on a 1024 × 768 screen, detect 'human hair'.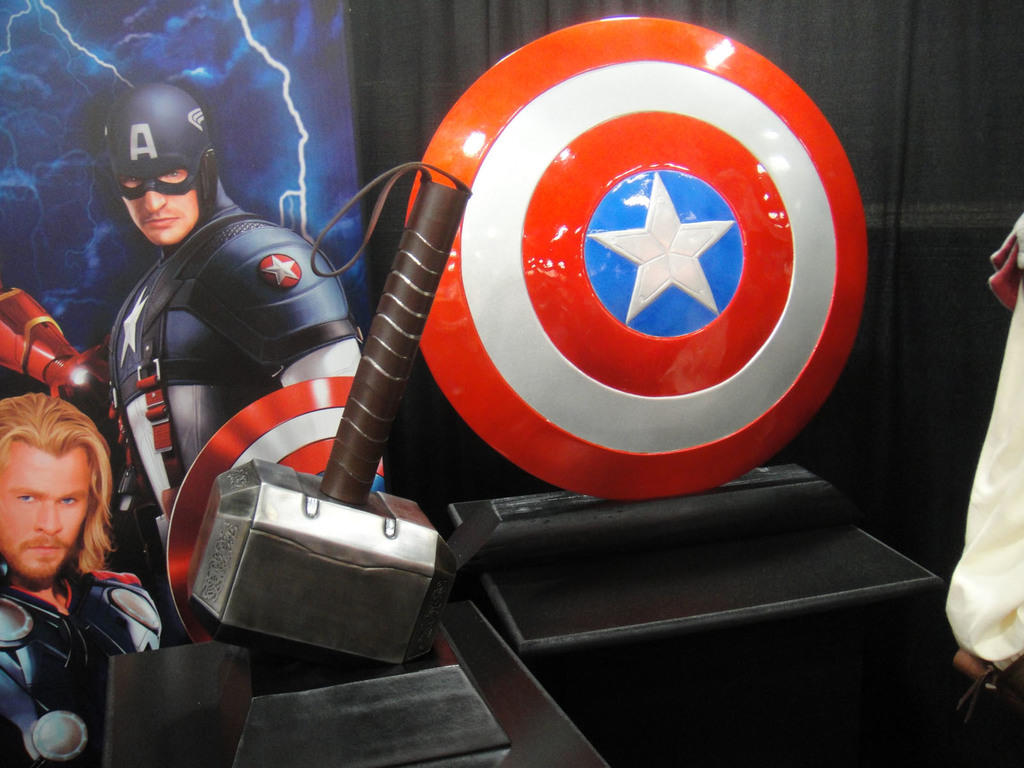
[0, 387, 116, 618].
